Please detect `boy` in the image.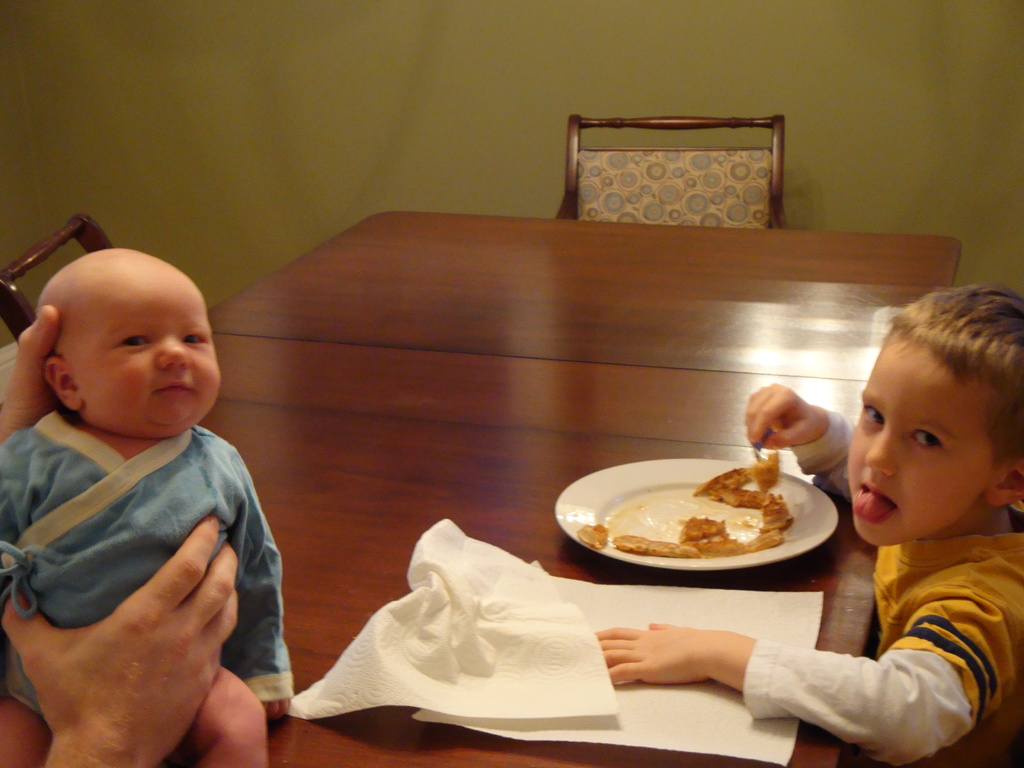
bbox(597, 286, 1023, 767).
